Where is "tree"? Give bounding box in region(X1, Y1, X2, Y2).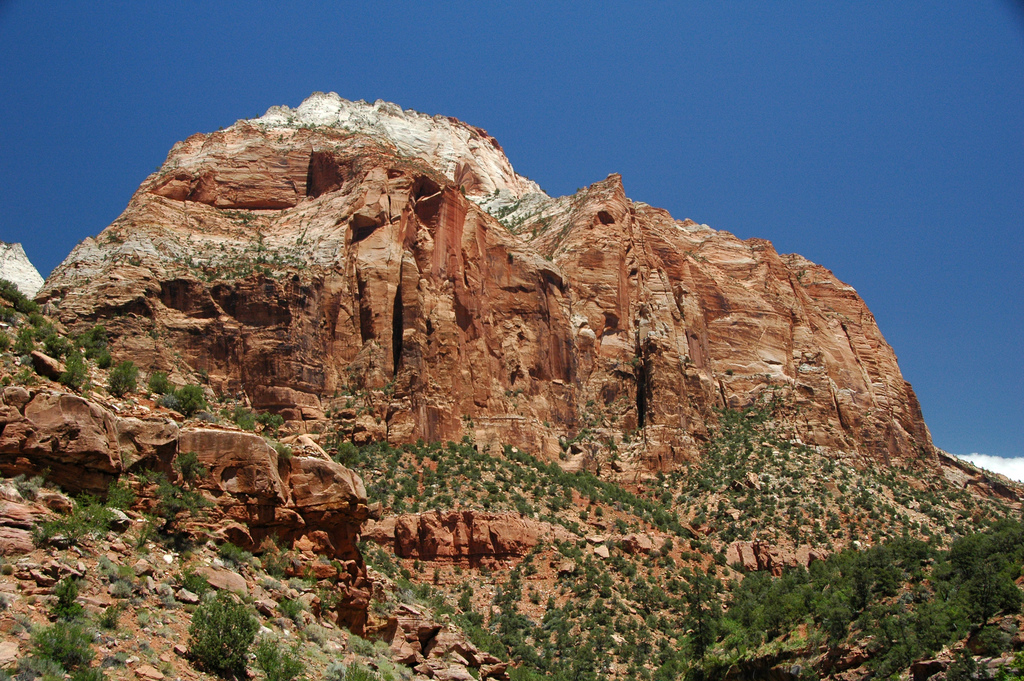
region(56, 346, 86, 393).
